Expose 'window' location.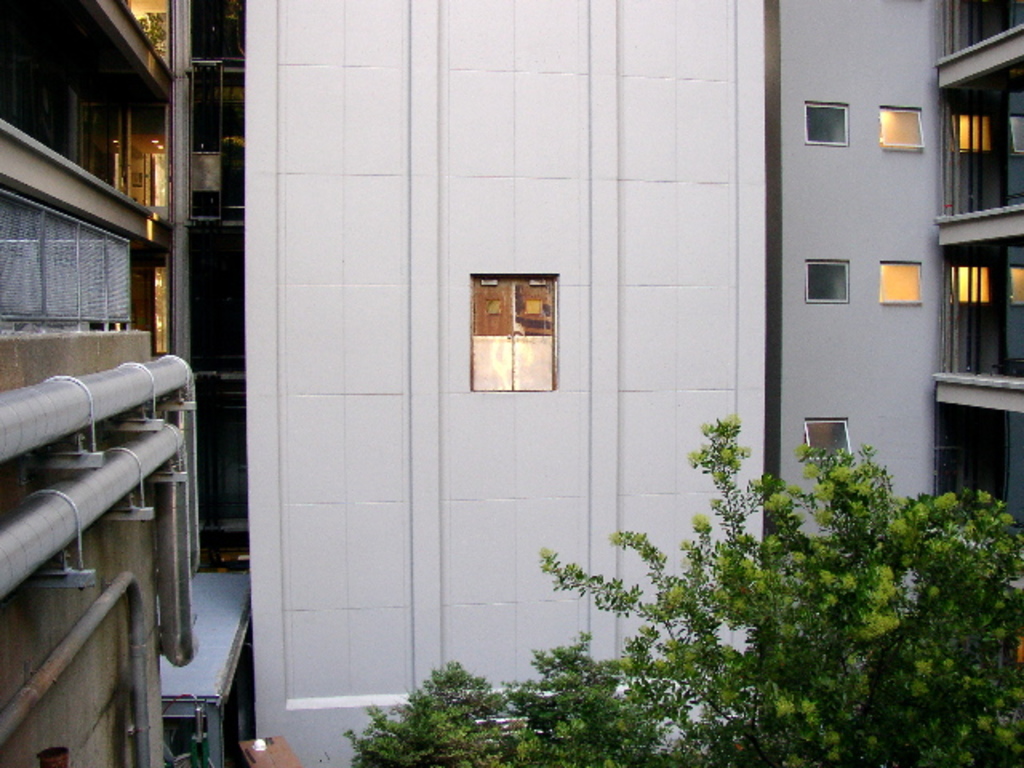
Exposed at <box>806,416,850,467</box>.
